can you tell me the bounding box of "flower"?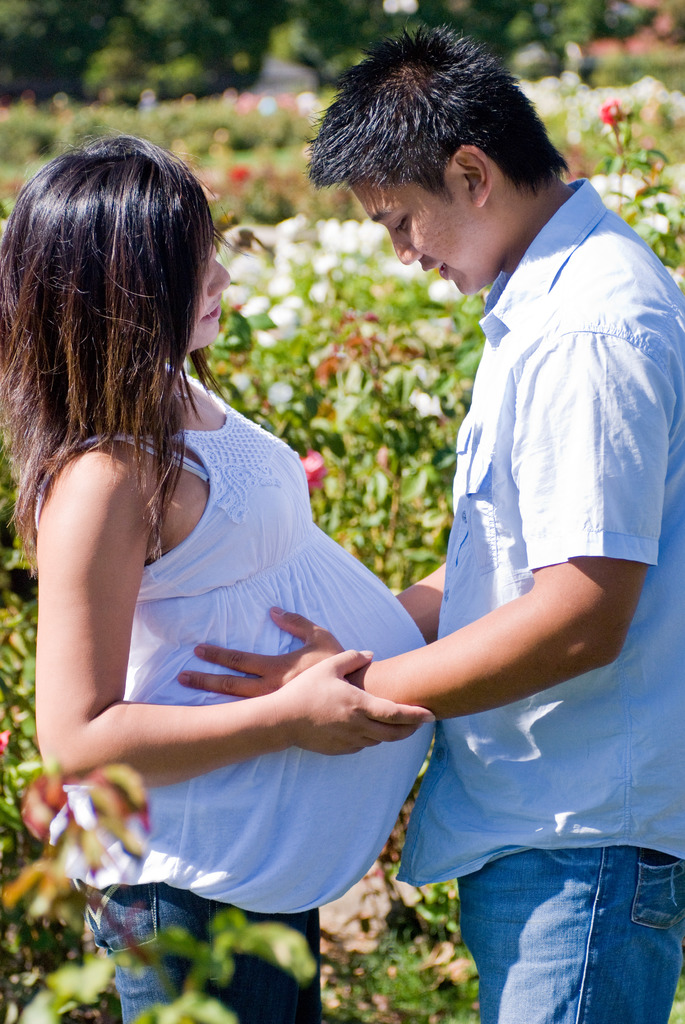
box(601, 97, 622, 128).
